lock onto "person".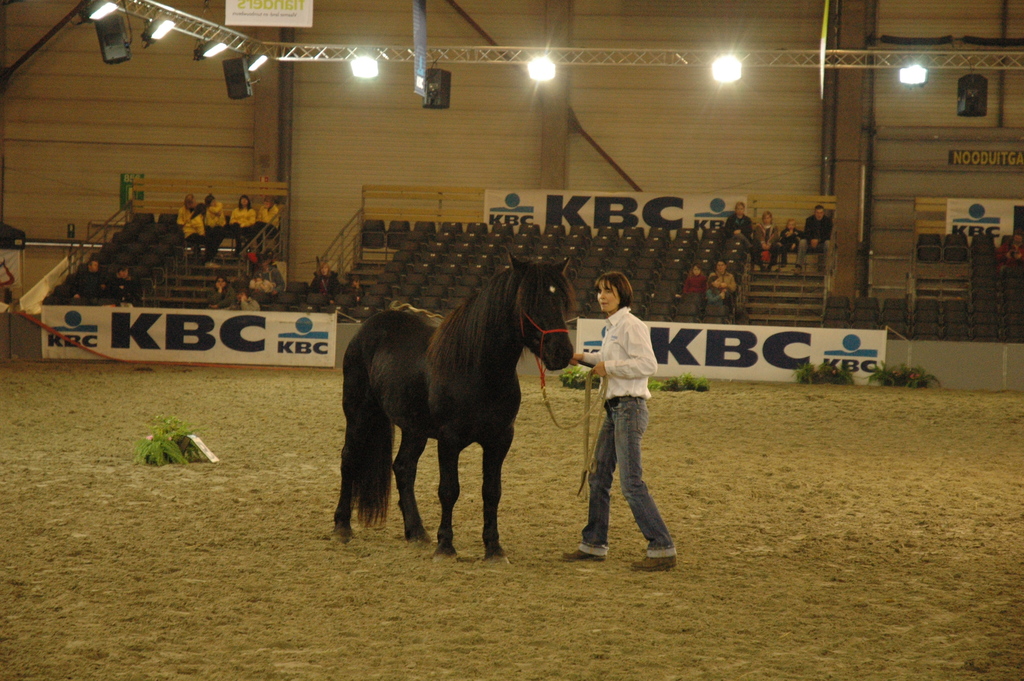
Locked: bbox(257, 193, 279, 236).
